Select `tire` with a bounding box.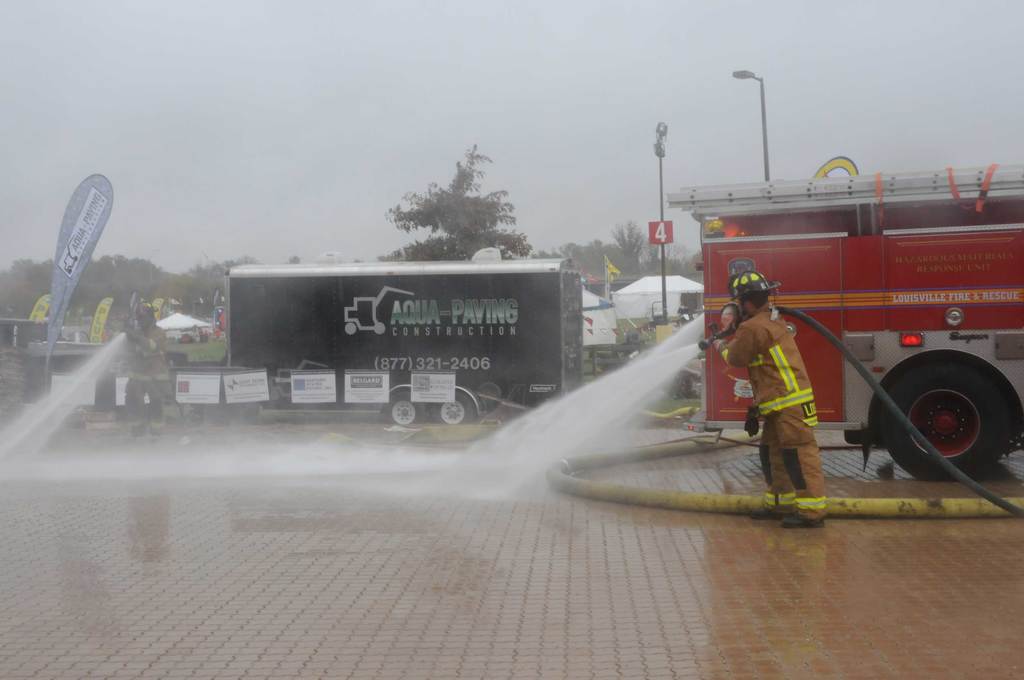
385 395 428 425.
